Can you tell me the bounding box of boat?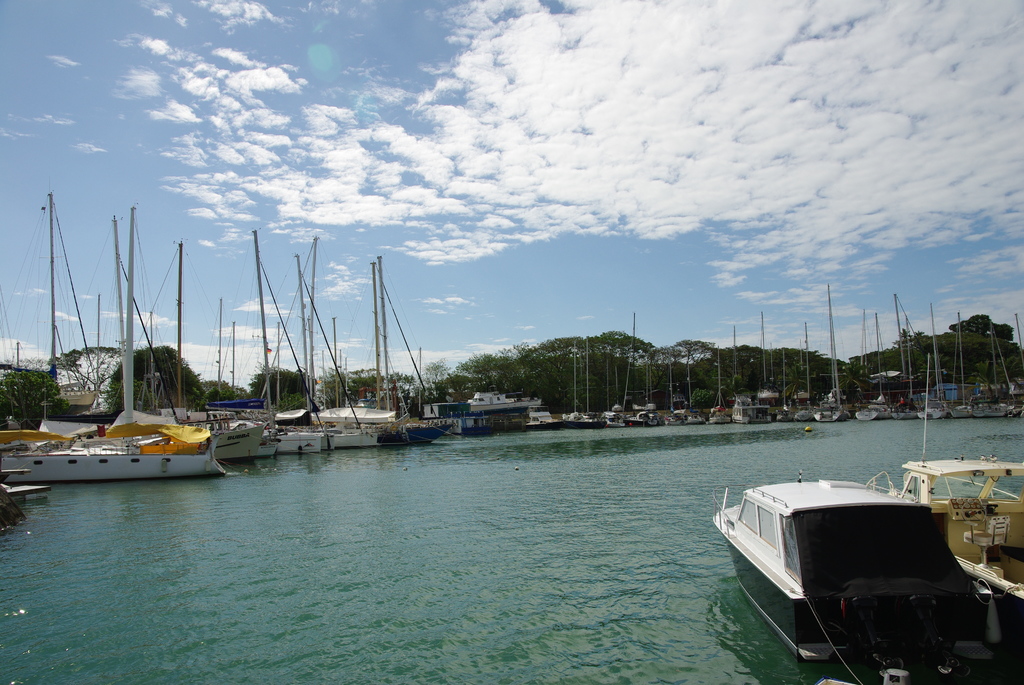
BBox(684, 358, 708, 425).
